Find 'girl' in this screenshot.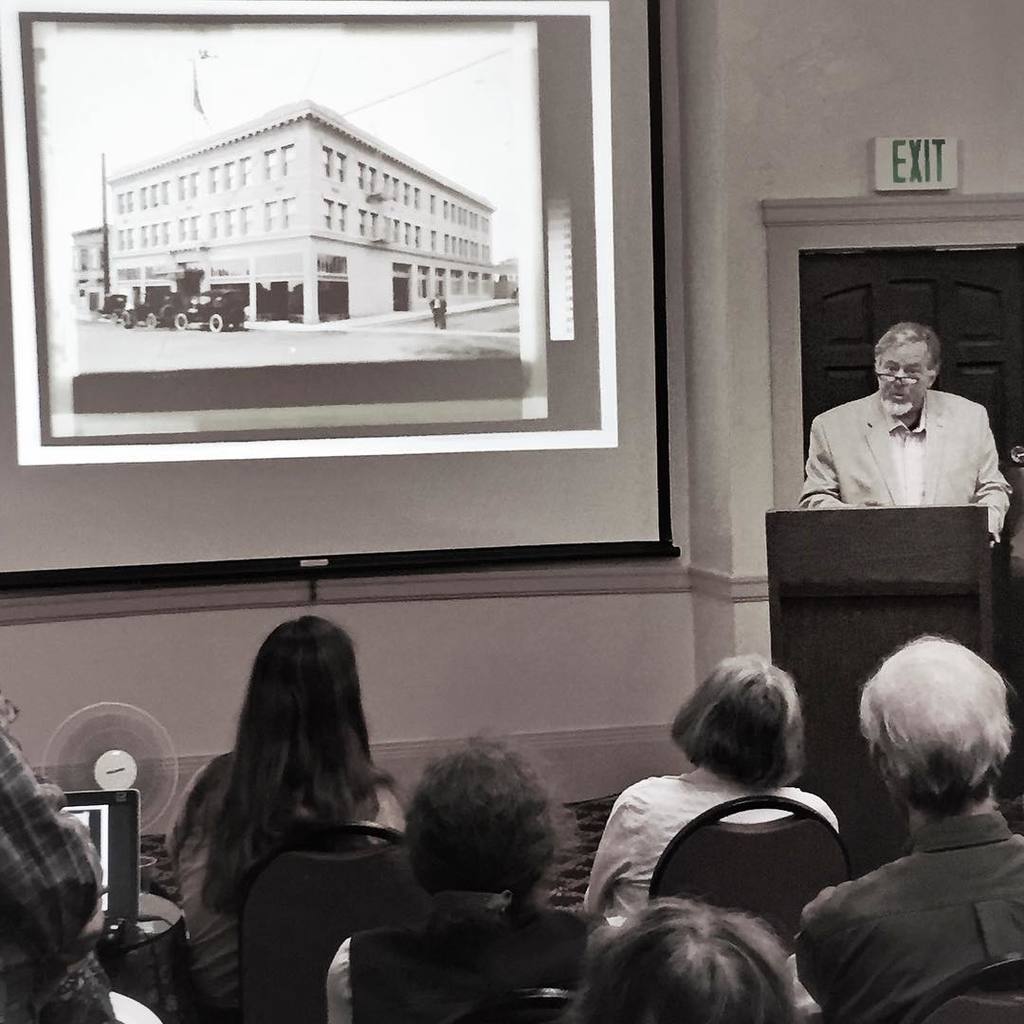
The bounding box for 'girl' is 171,614,401,1008.
